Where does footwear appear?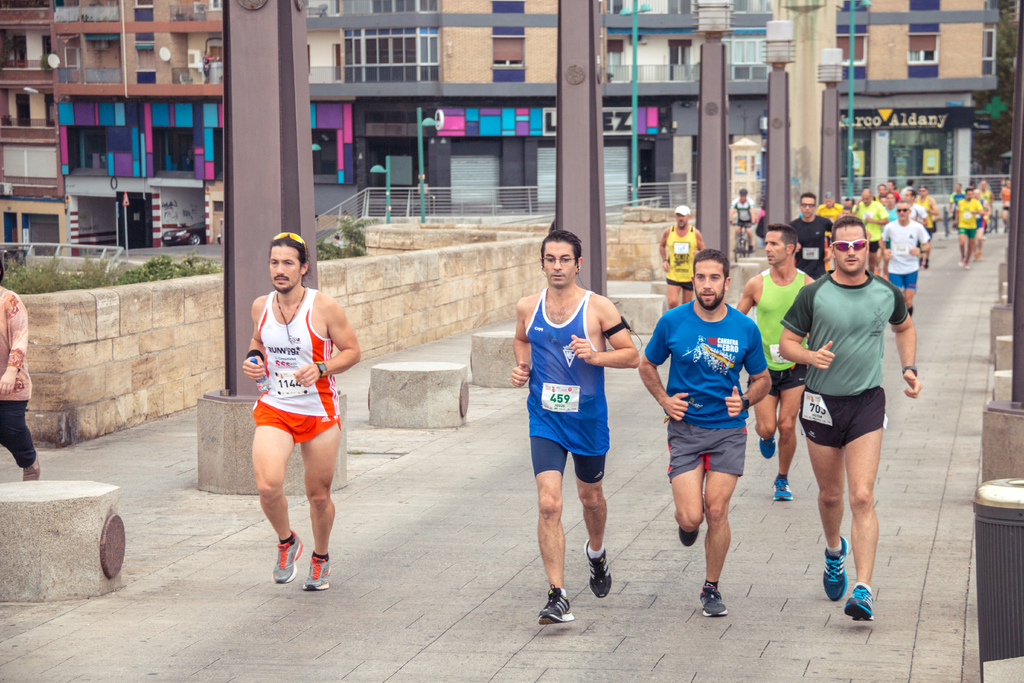
Appears at {"left": 257, "top": 541, "right": 324, "bottom": 595}.
